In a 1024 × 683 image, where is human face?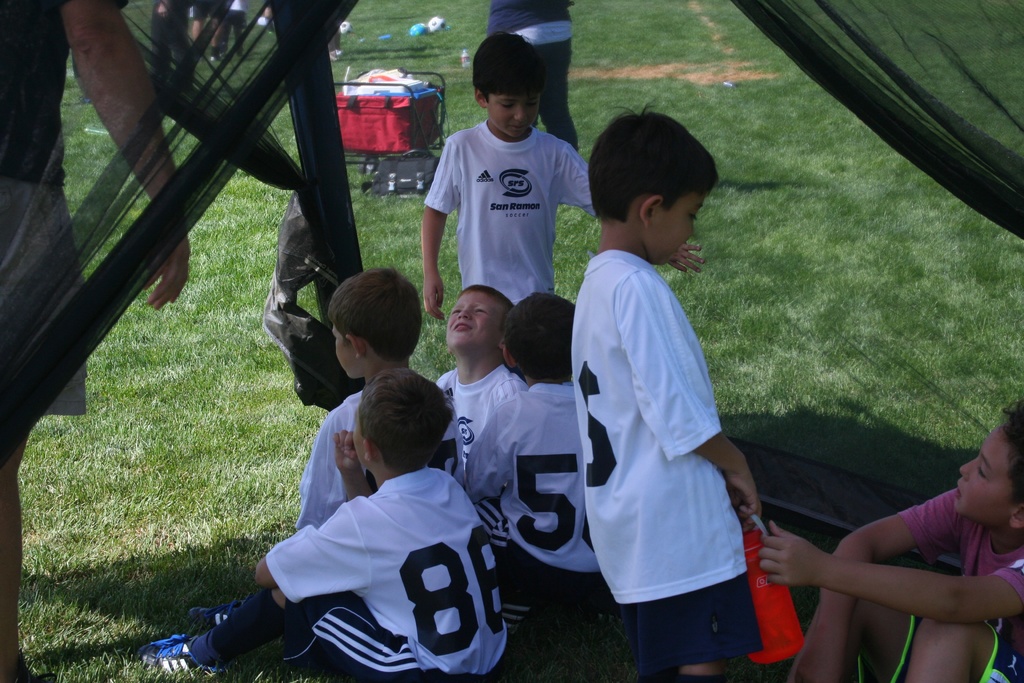
{"x1": 486, "y1": 92, "x2": 536, "y2": 135}.
